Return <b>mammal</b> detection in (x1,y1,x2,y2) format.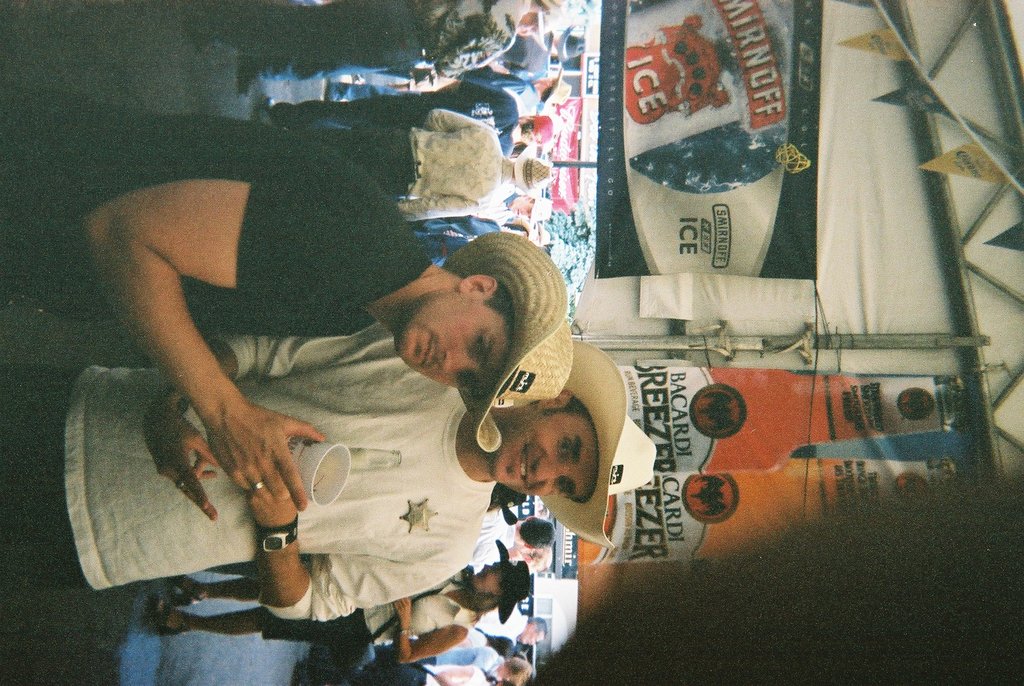
(333,664,539,685).
